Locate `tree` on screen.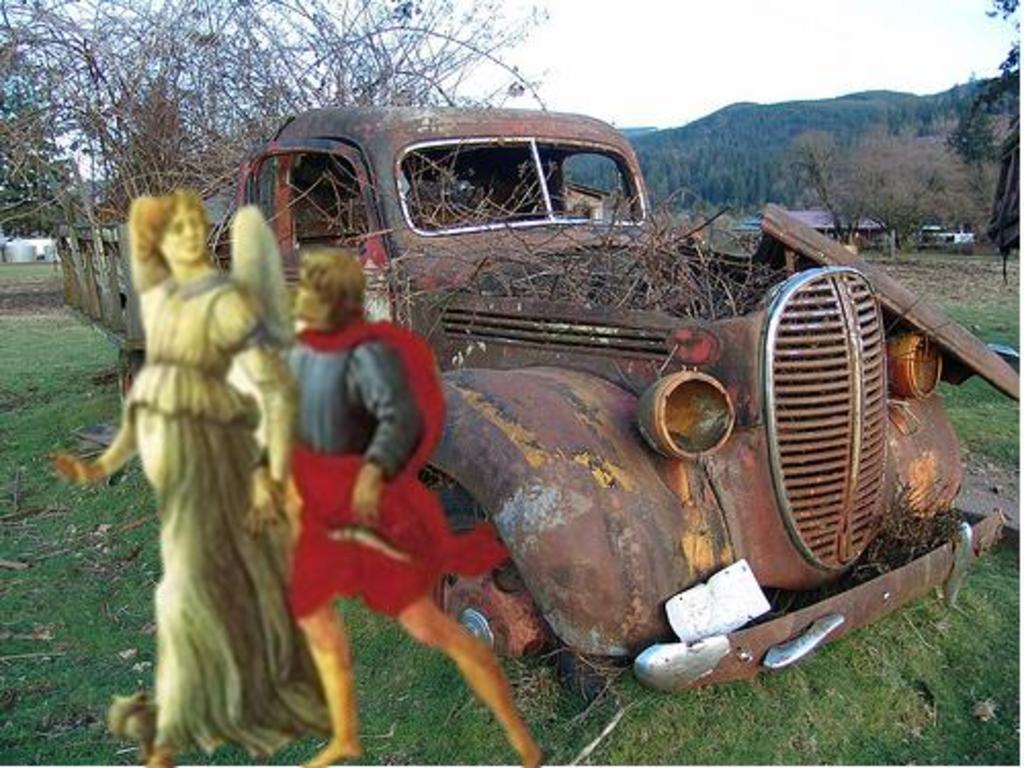
On screen at [0,0,565,227].
